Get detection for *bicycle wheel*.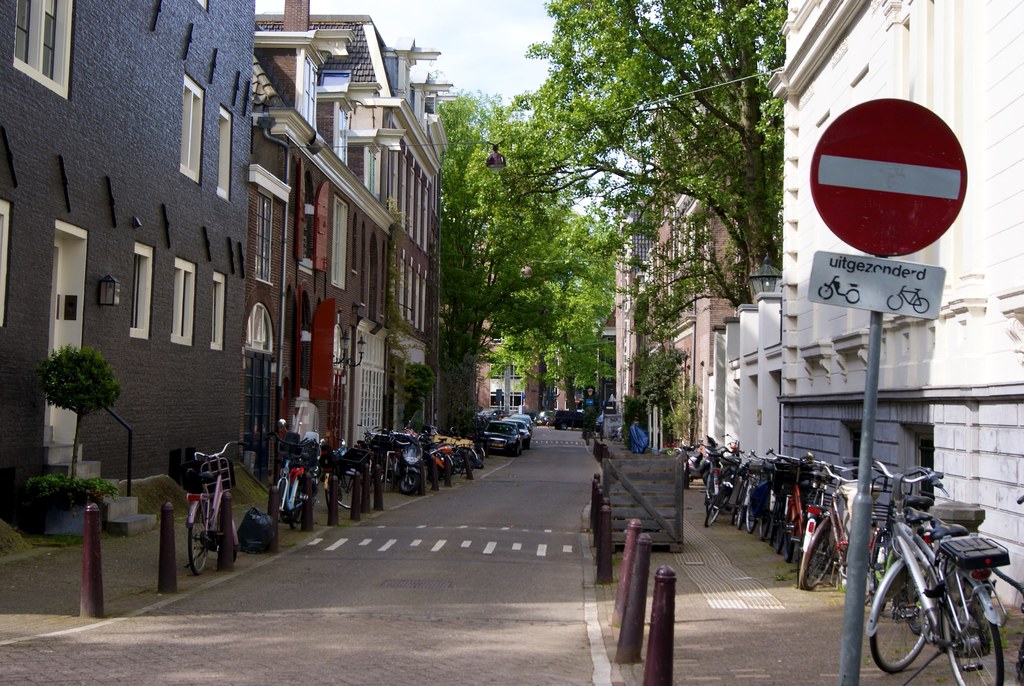
Detection: {"left": 335, "top": 472, "right": 360, "bottom": 509}.
